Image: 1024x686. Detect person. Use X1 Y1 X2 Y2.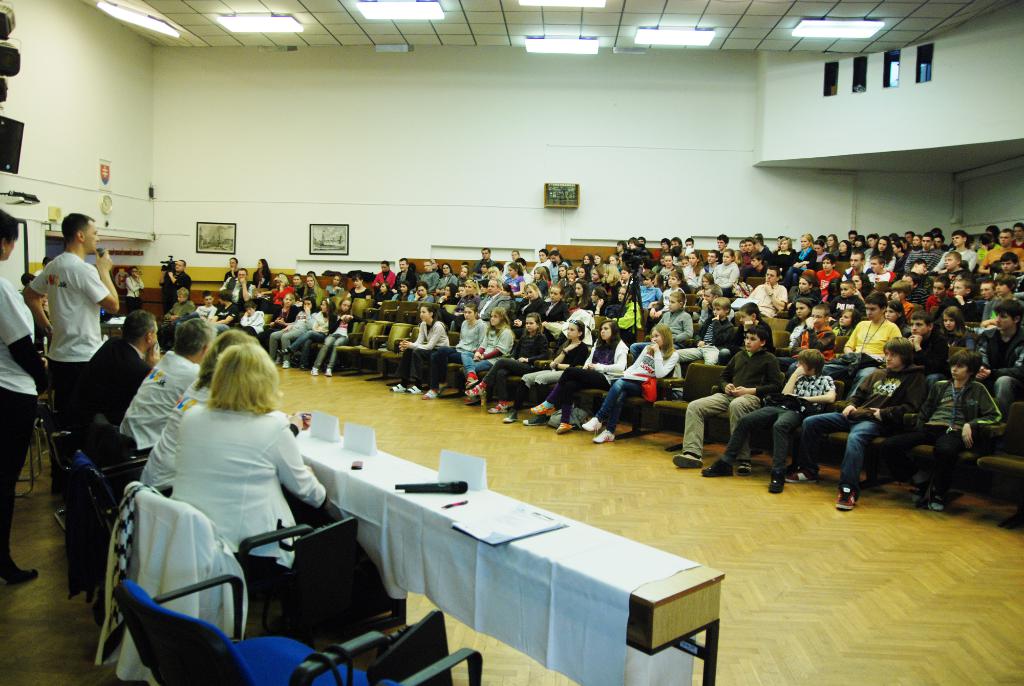
260 289 300 351.
